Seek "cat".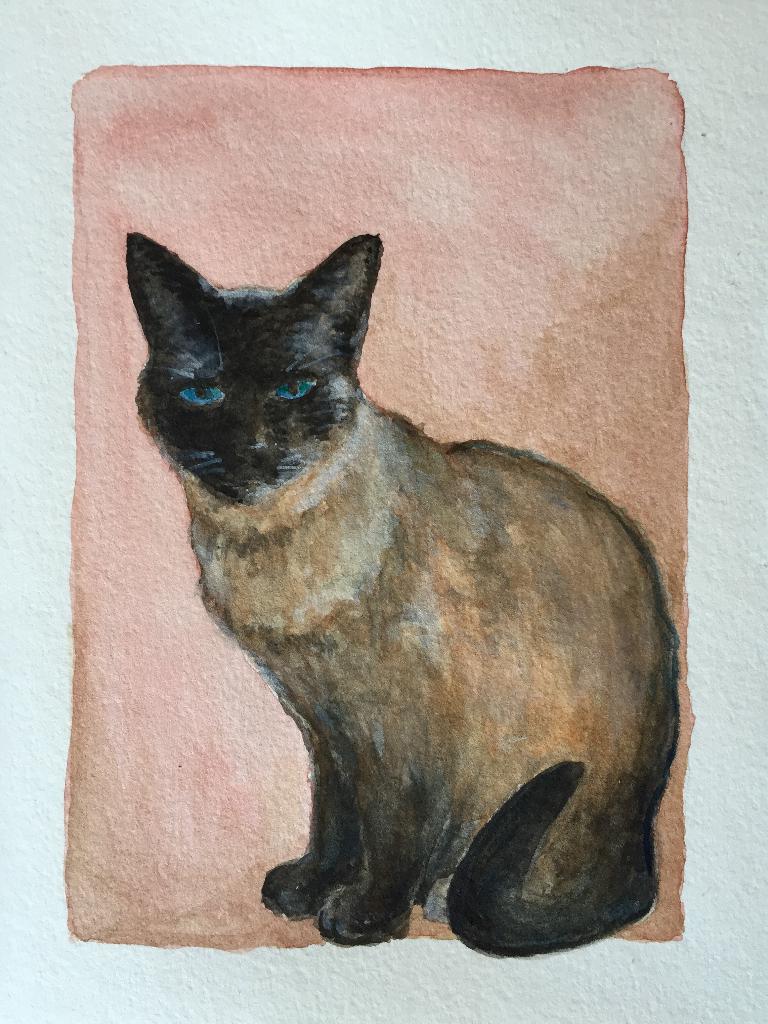
x1=119, y1=219, x2=675, y2=959.
